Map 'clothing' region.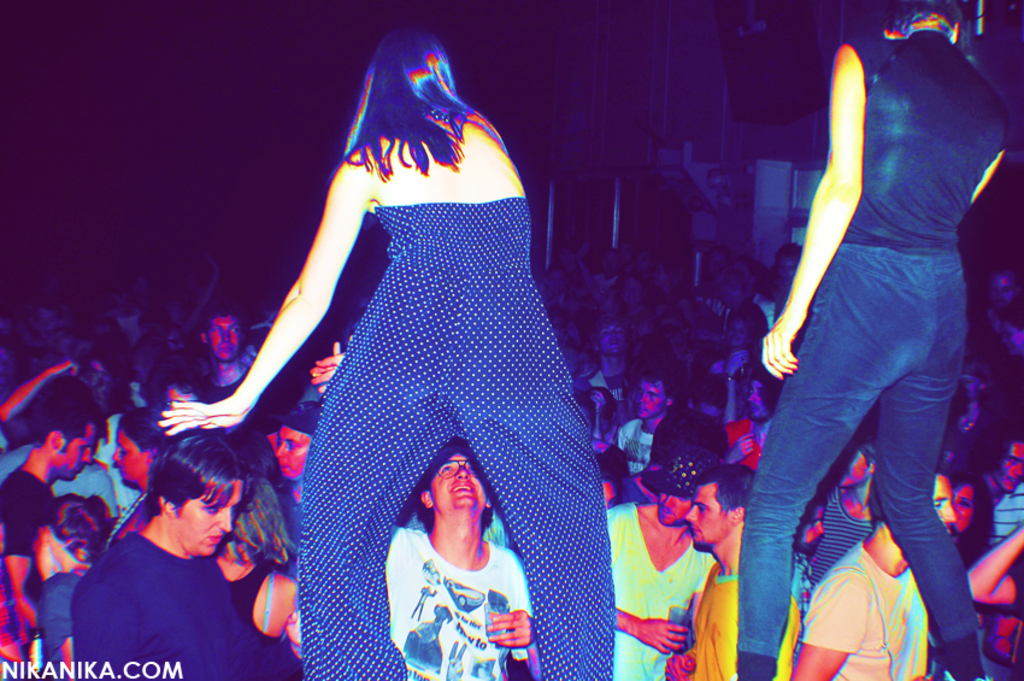
Mapped to {"left": 298, "top": 202, "right": 614, "bottom": 680}.
